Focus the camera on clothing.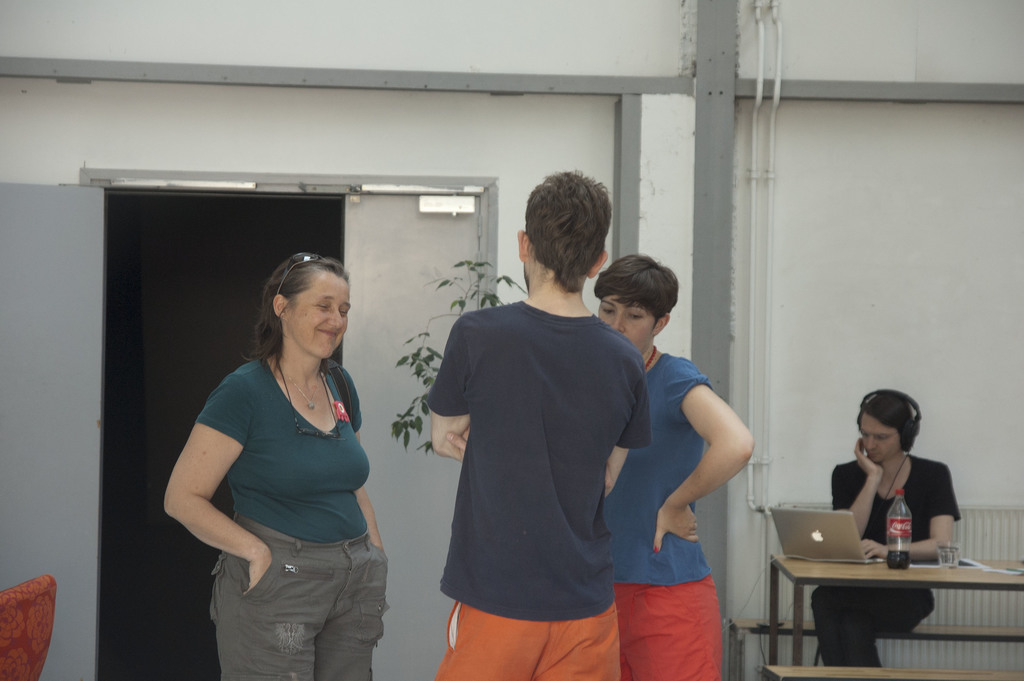
Focus region: (600,349,724,680).
